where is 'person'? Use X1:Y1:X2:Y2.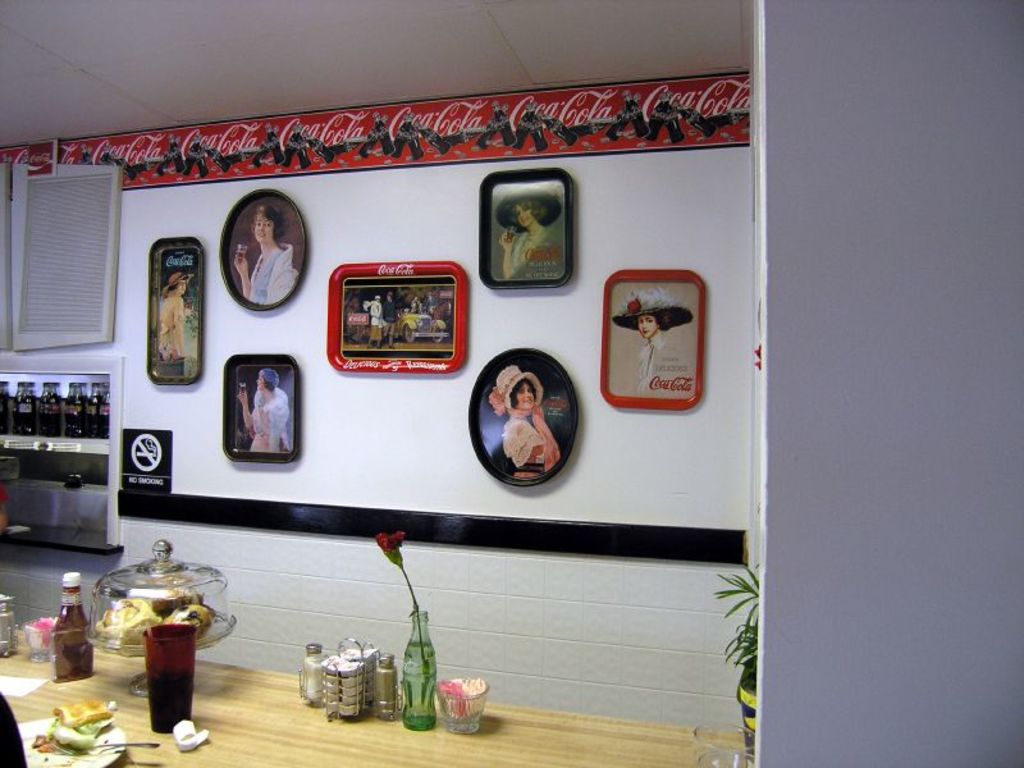
232:204:297:306.
